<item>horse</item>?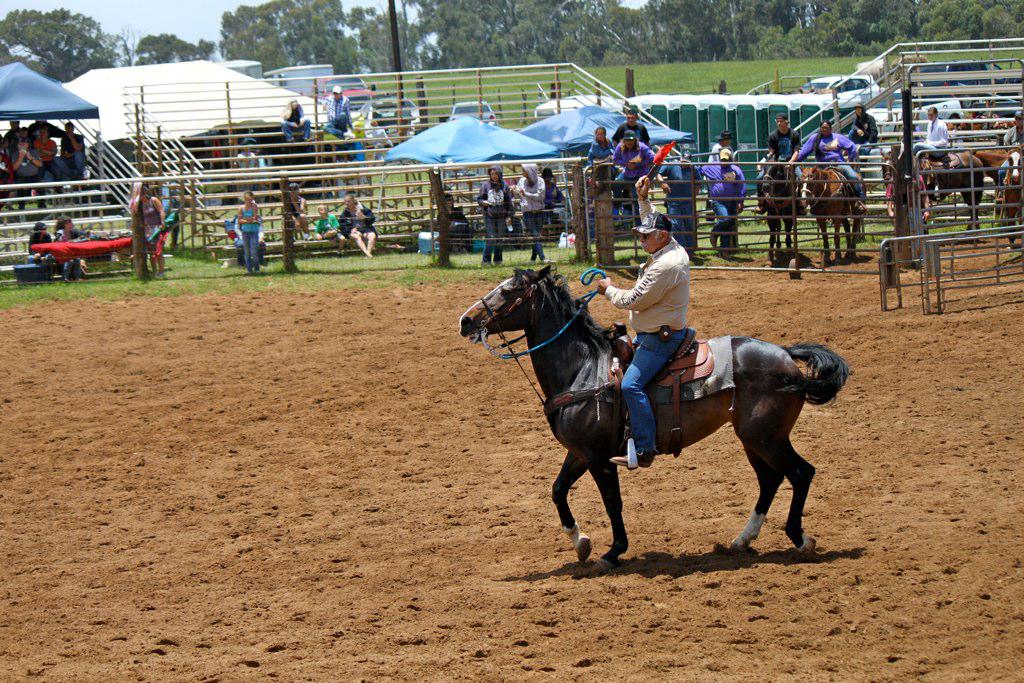
(875, 149, 940, 199)
